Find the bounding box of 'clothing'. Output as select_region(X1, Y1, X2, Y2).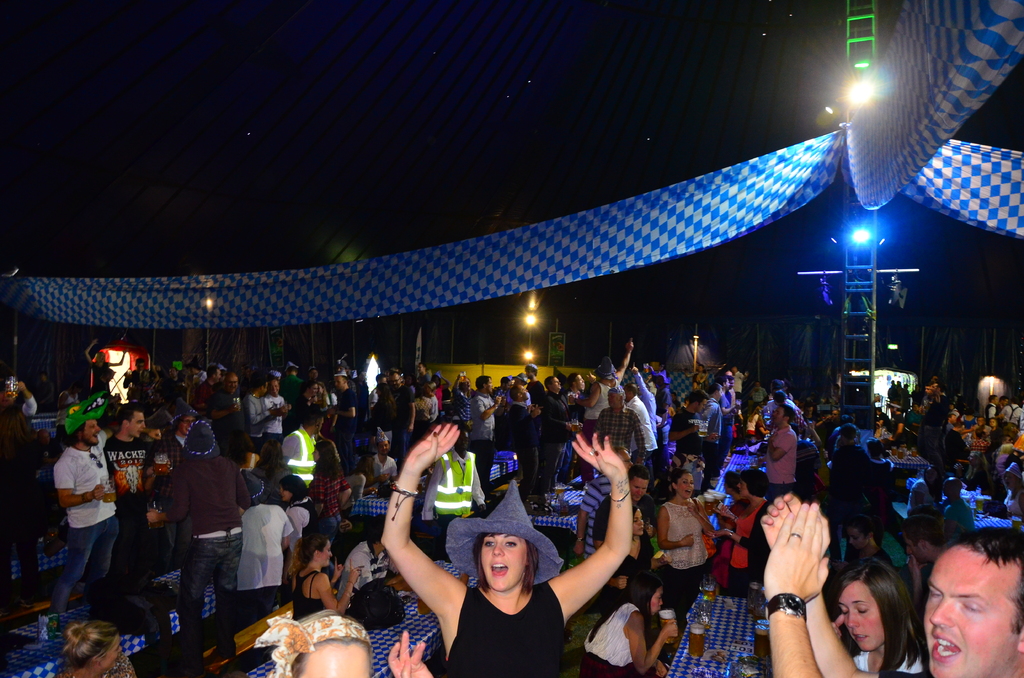
select_region(53, 445, 115, 602).
